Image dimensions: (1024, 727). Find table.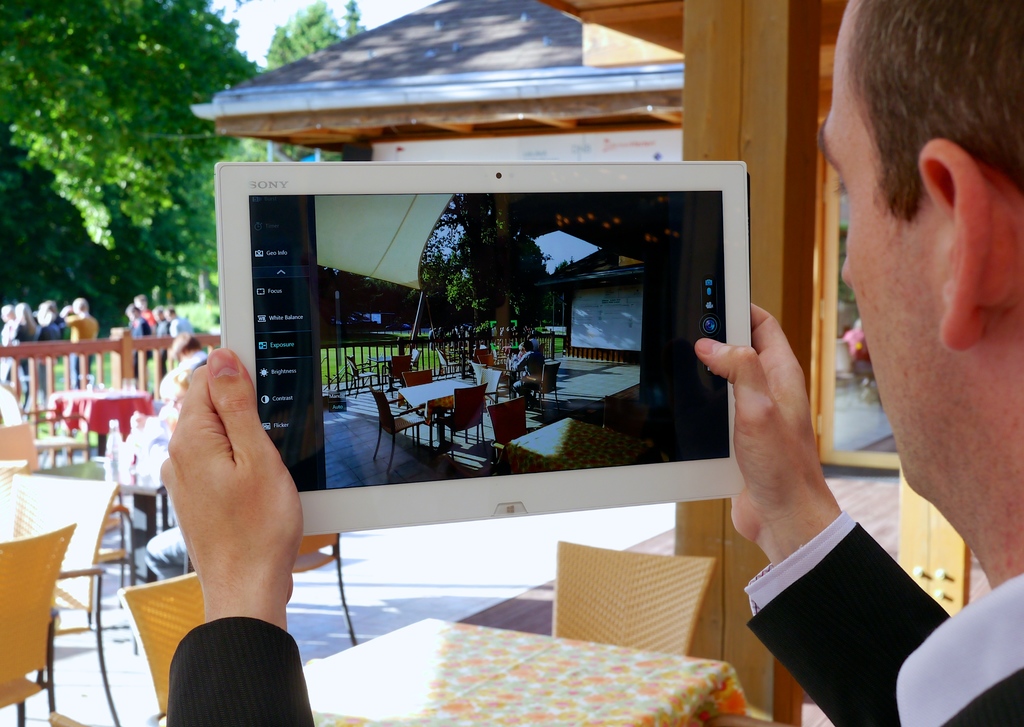
295,615,745,726.
